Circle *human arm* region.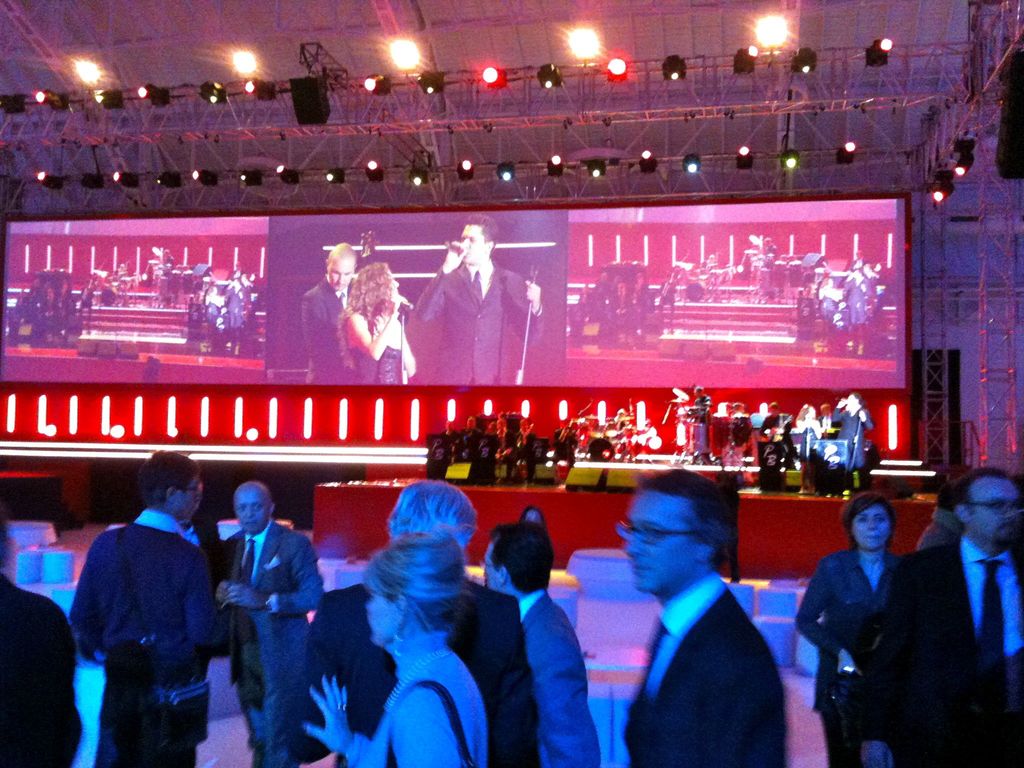
Region: [left=340, top=291, right=408, bottom=357].
